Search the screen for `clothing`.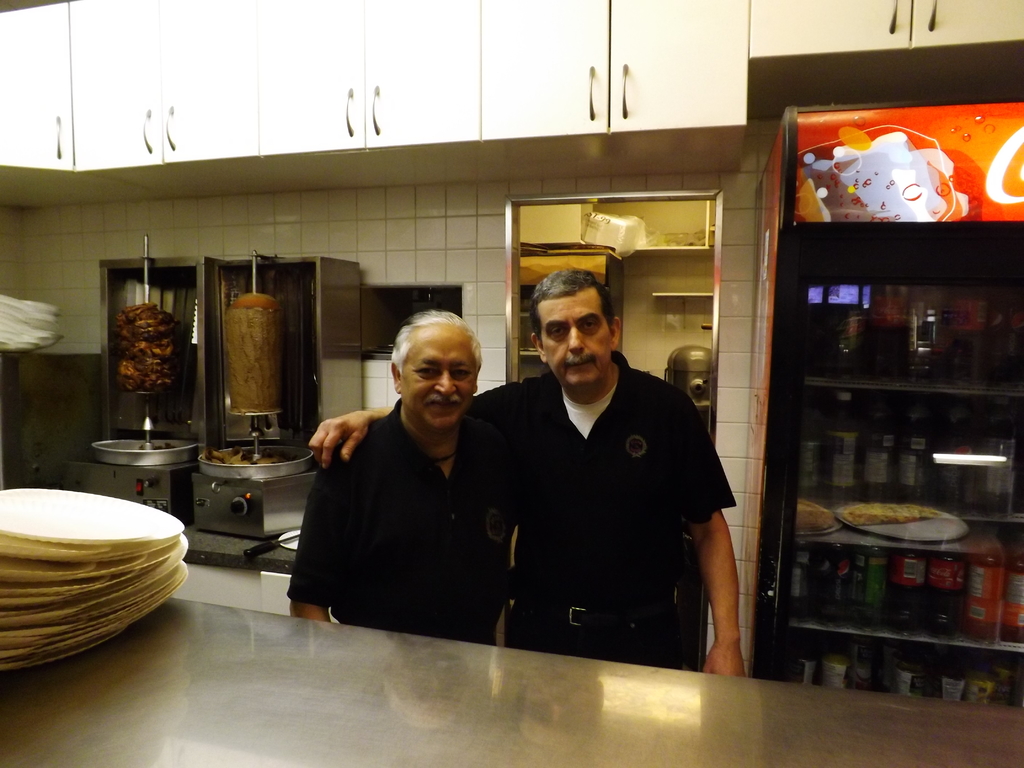
Found at 288 389 500 639.
